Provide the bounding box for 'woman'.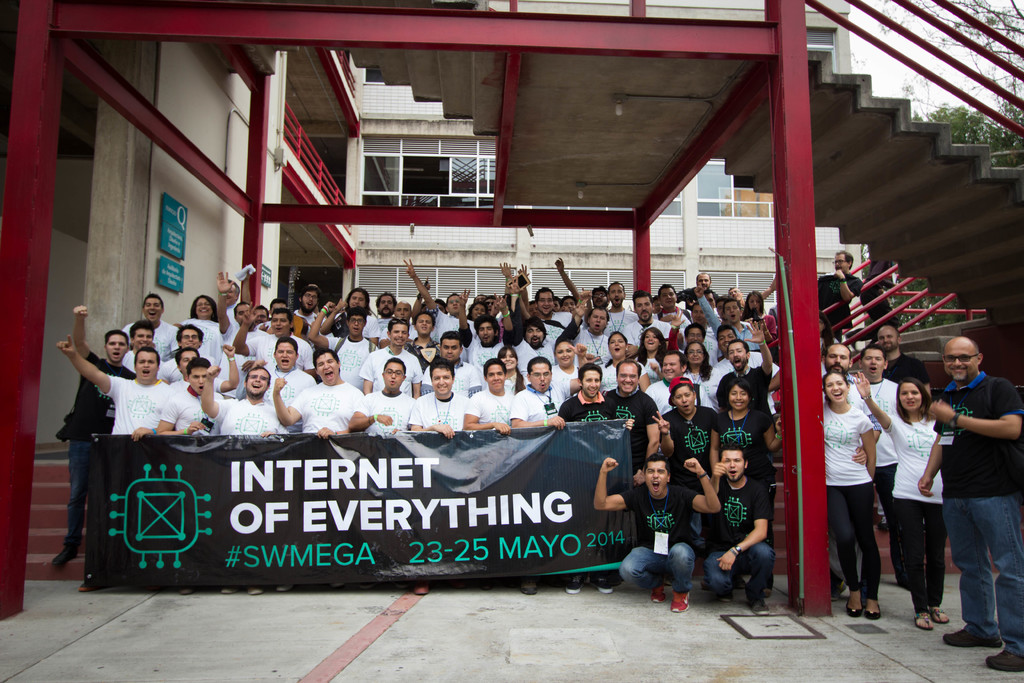
bbox=(776, 374, 876, 618).
